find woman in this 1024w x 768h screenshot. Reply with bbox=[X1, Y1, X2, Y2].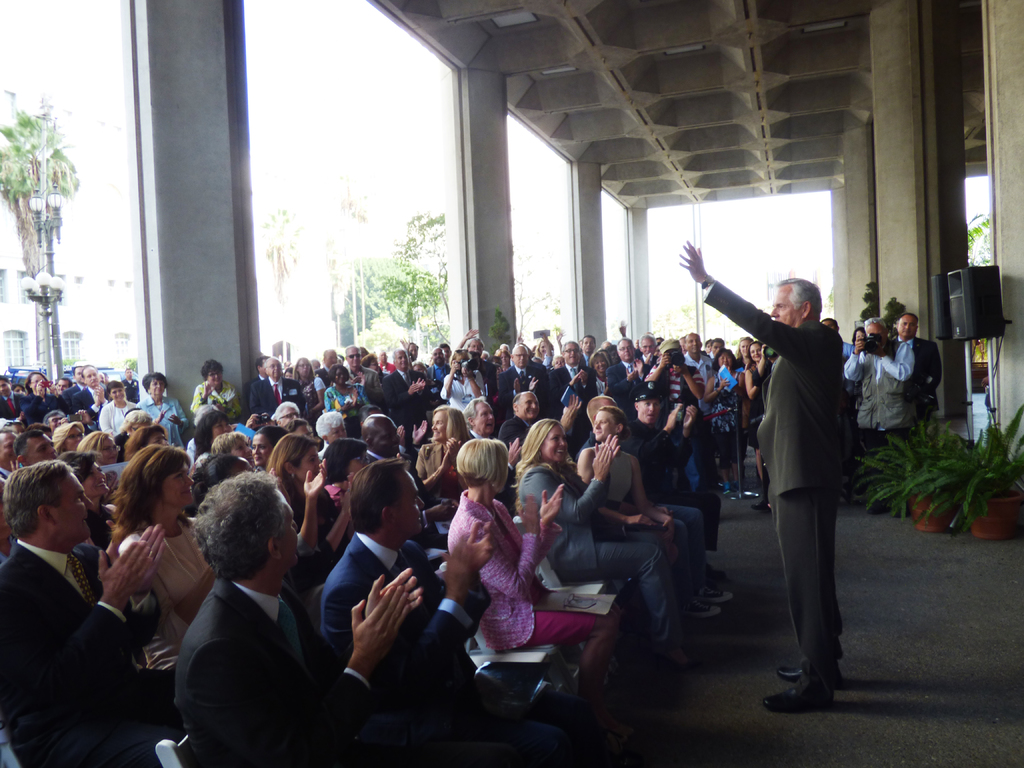
bbox=[76, 427, 119, 464].
